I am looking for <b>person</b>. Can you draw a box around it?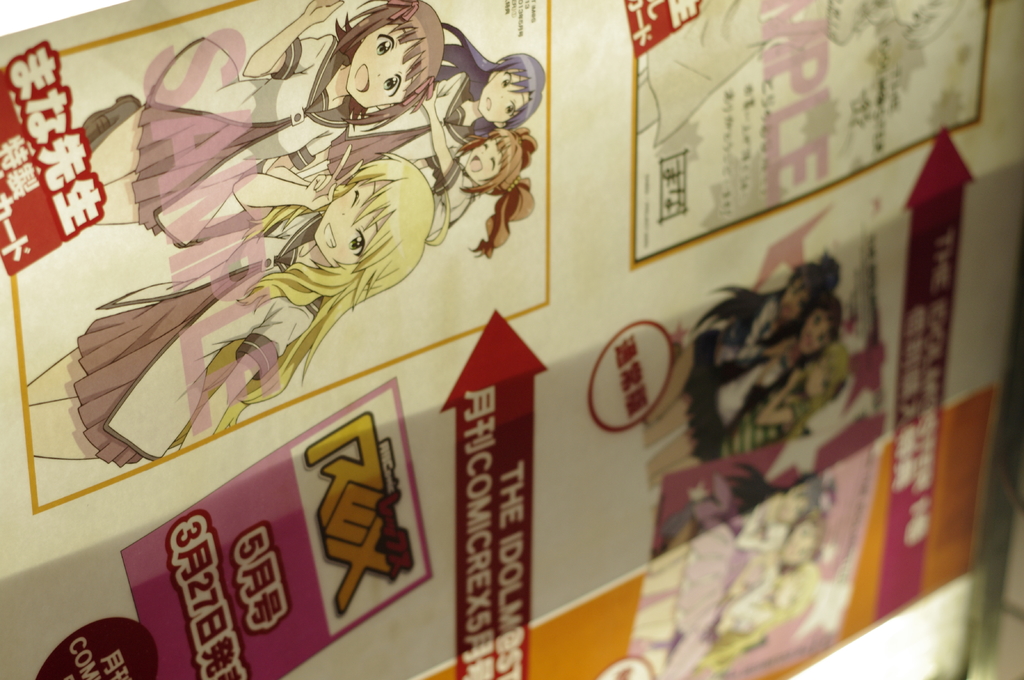
Sure, the bounding box is (644, 294, 846, 475).
